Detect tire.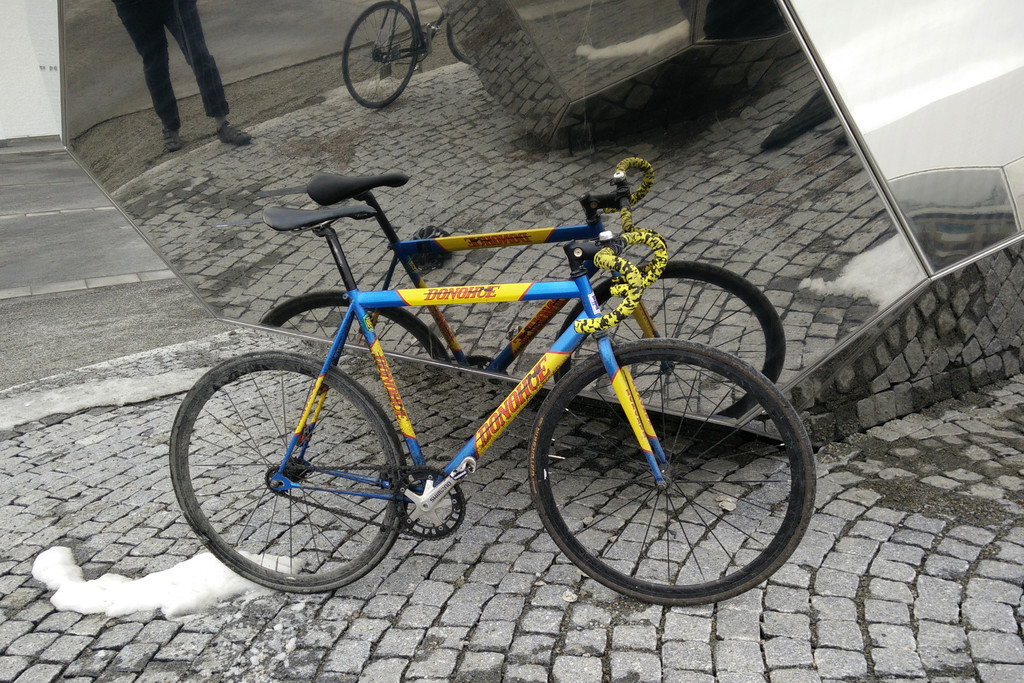
Detected at Rect(167, 331, 411, 604).
